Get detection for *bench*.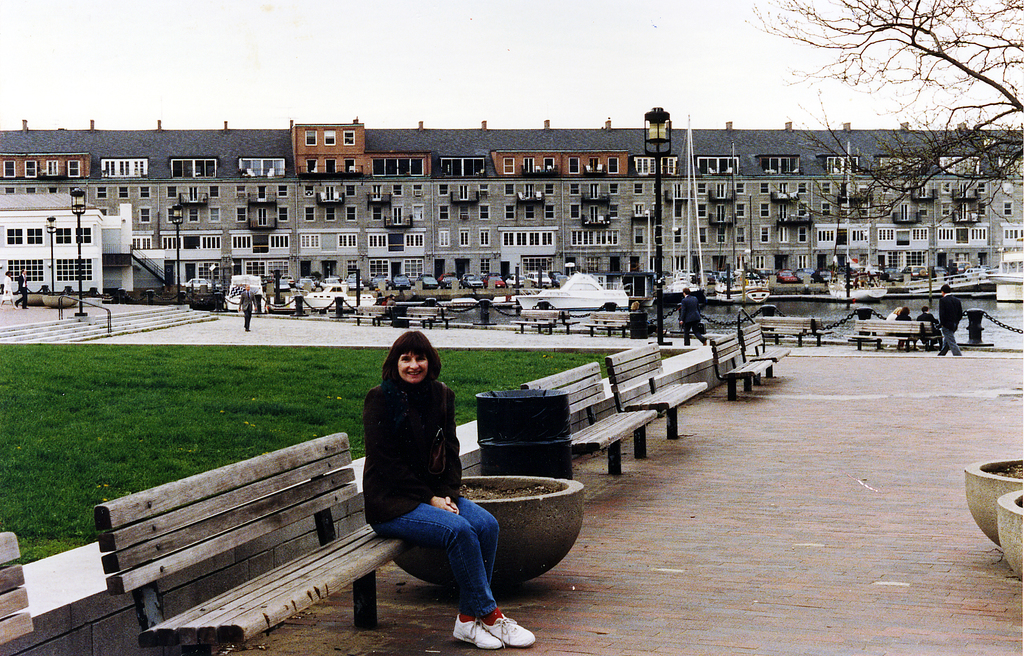
Detection: bbox(845, 317, 936, 351).
